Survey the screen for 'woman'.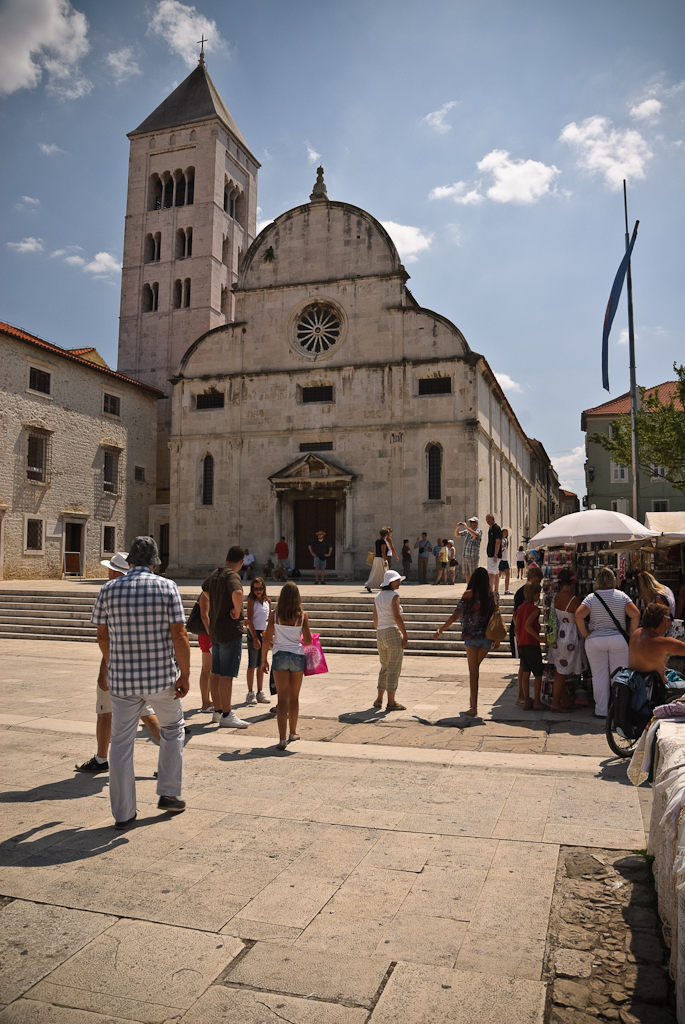
Survey found: 366:528:390:588.
